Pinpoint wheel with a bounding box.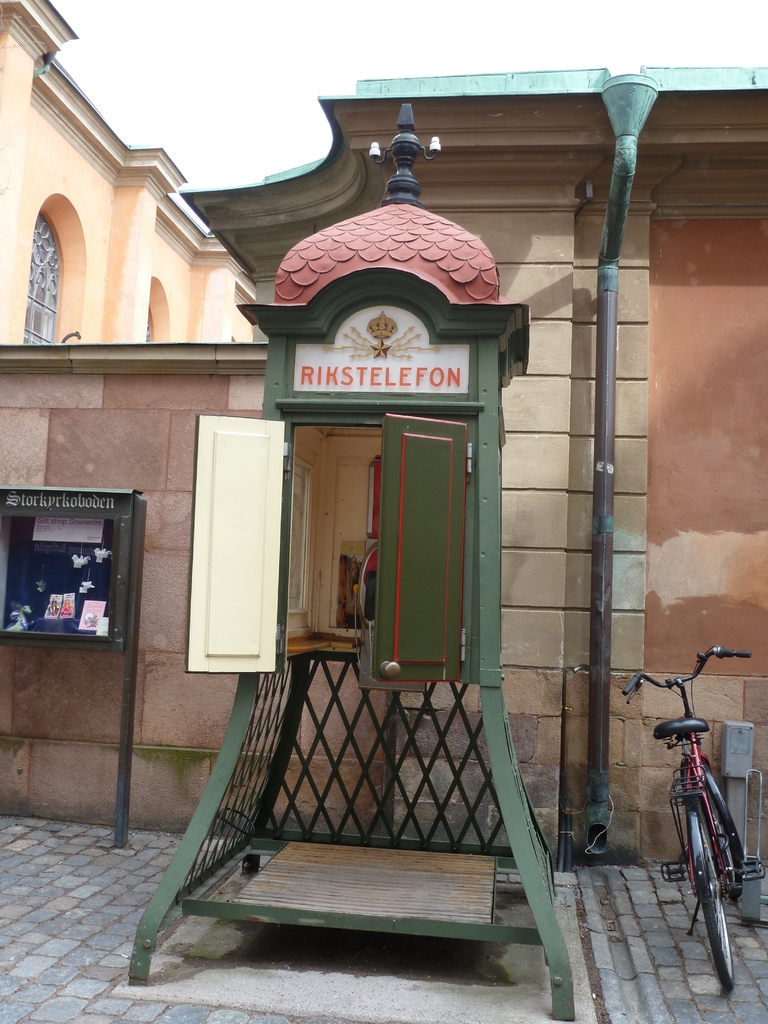
rect(696, 815, 731, 991).
